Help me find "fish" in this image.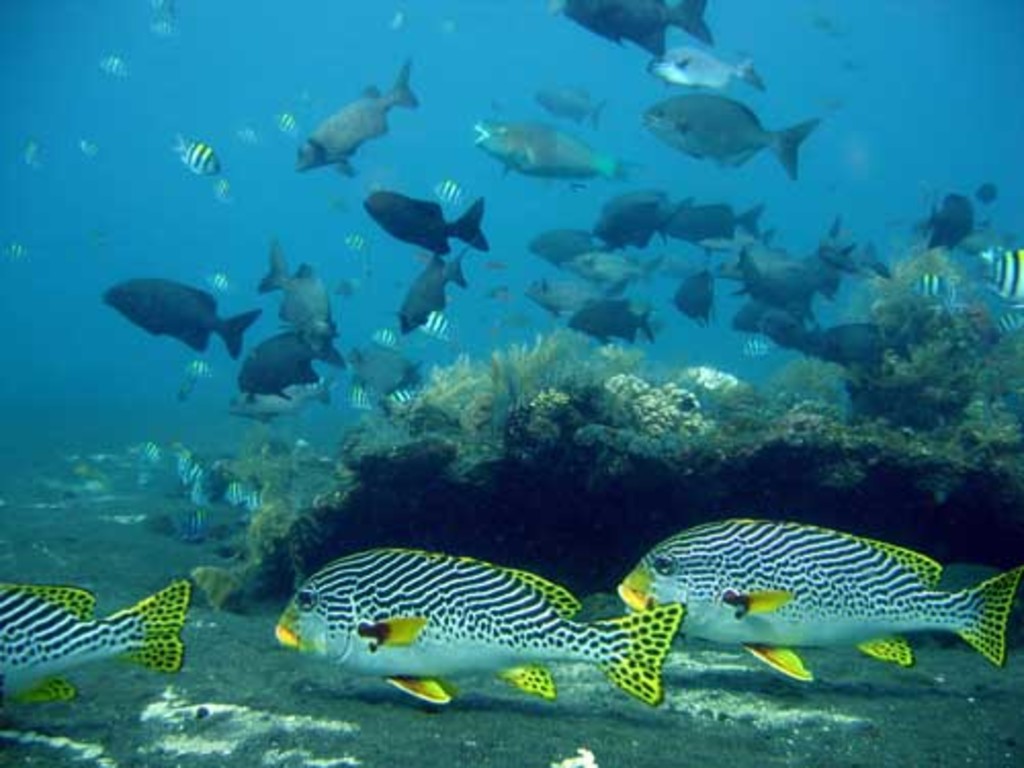
Found it: select_region(25, 133, 55, 174).
